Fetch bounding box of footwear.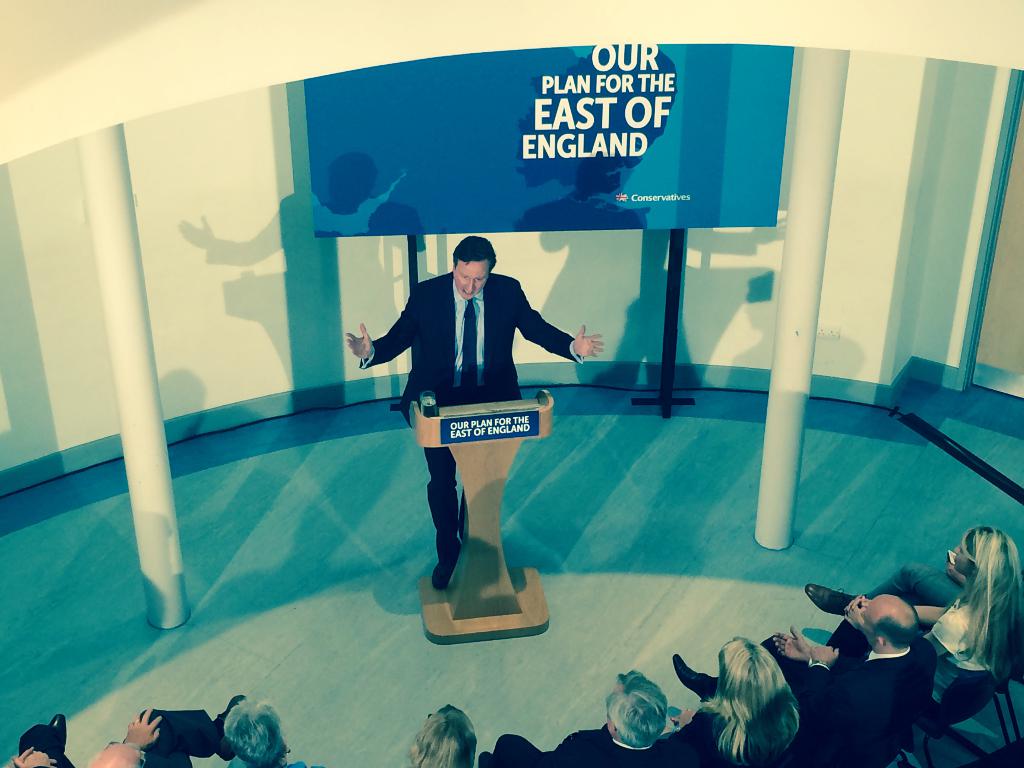
Bbox: [x1=429, y1=553, x2=454, y2=592].
